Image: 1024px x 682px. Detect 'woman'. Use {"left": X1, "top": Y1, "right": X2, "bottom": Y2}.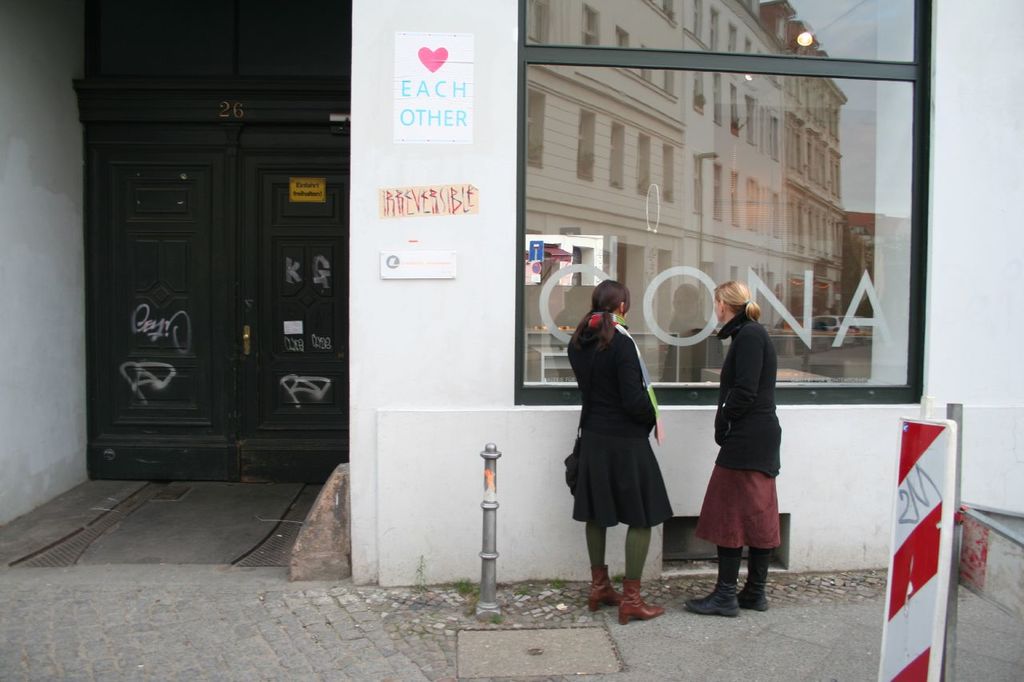
{"left": 573, "top": 279, "right": 681, "bottom": 600}.
